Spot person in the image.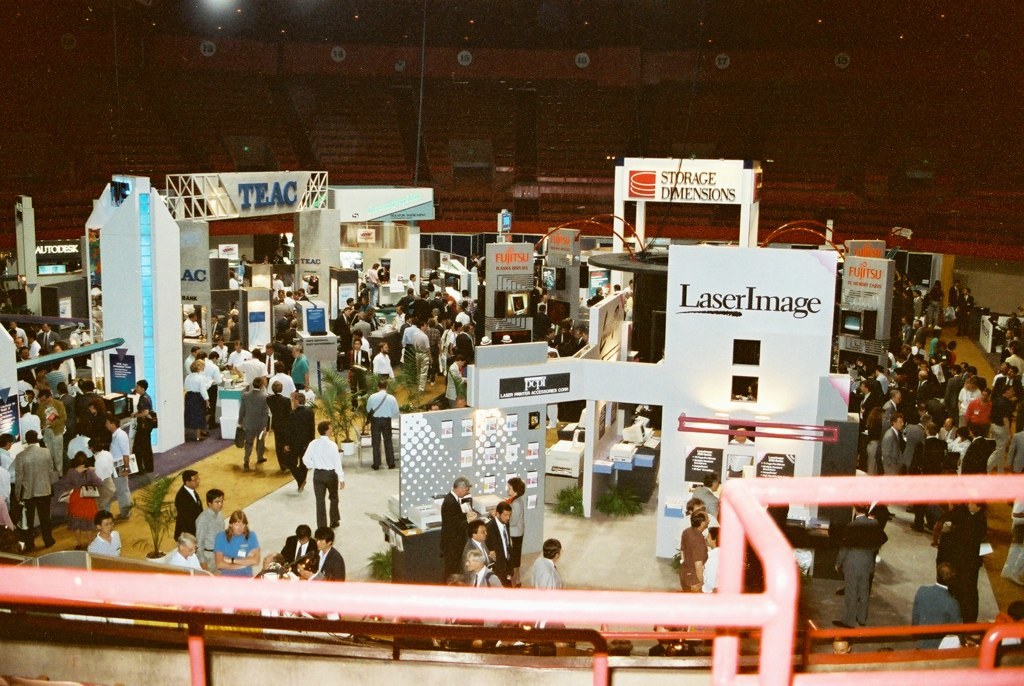
person found at {"left": 965, "top": 386, "right": 990, "bottom": 423}.
